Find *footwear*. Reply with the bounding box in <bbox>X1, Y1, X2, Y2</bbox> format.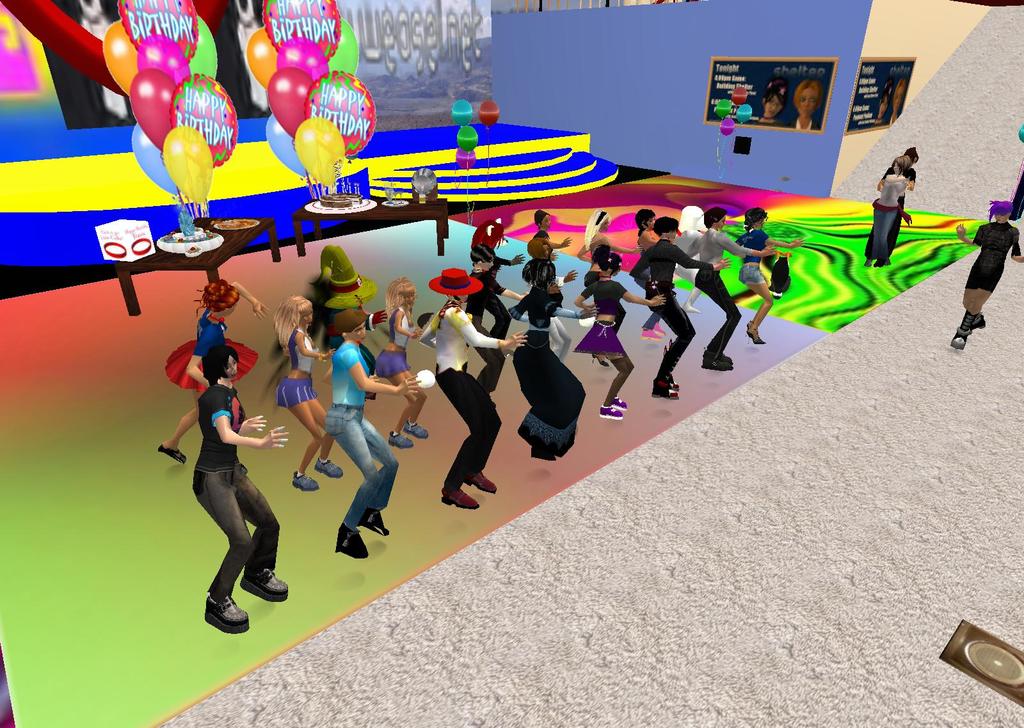
<bbox>865, 260, 870, 266</bbox>.
